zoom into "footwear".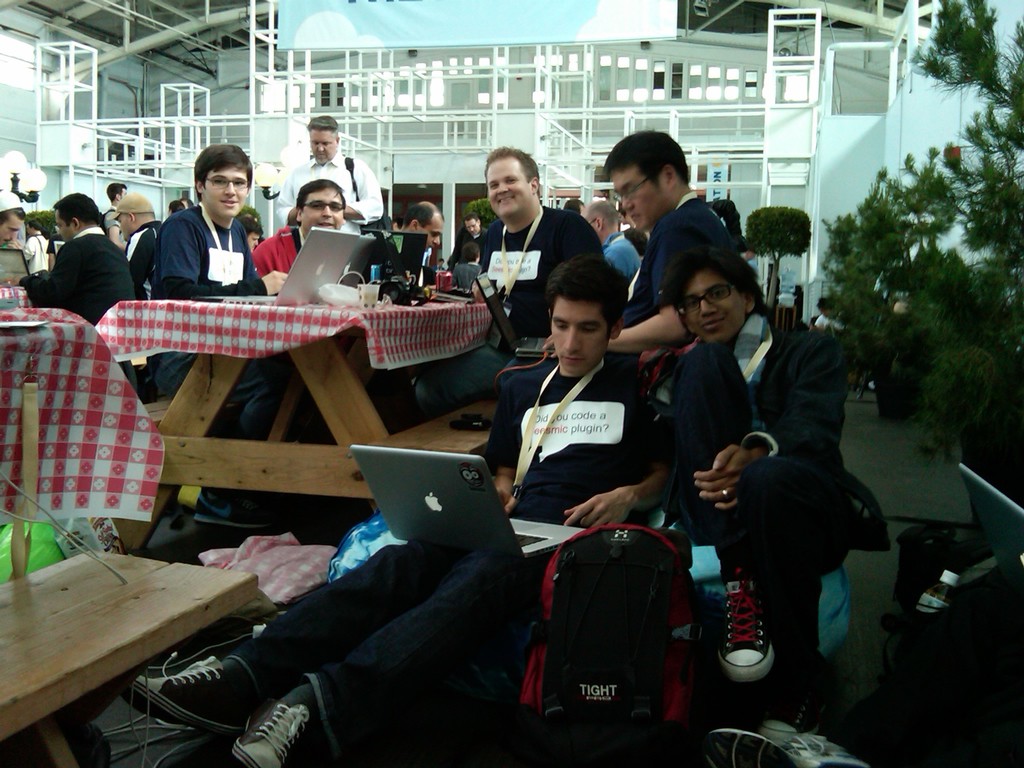
Zoom target: [left=232, top=691, right=314, bottom=767].
